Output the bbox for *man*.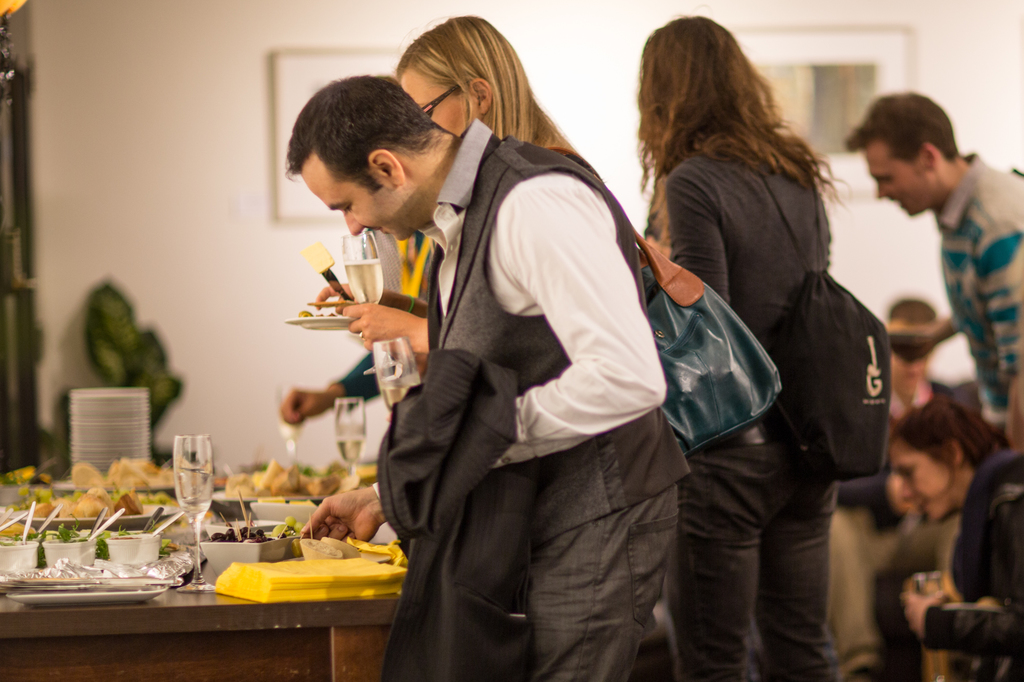
detection(839, 93, 1023, 459).
